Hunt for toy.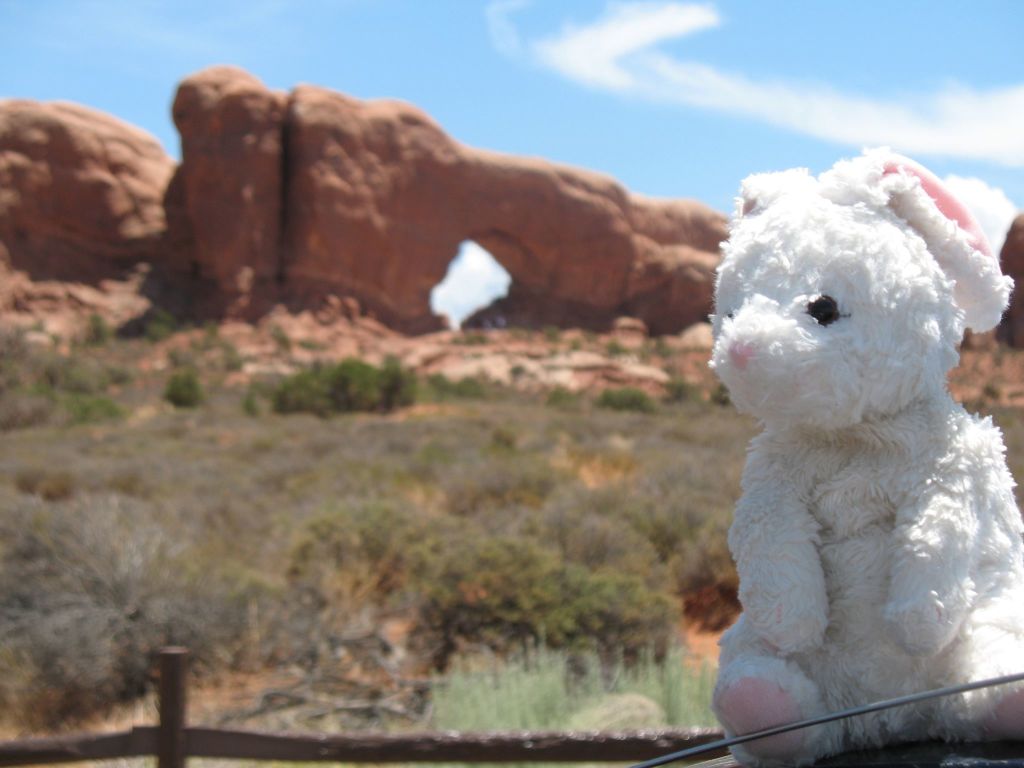
Hunted down at Rect(711, 173, 1005, 752).
